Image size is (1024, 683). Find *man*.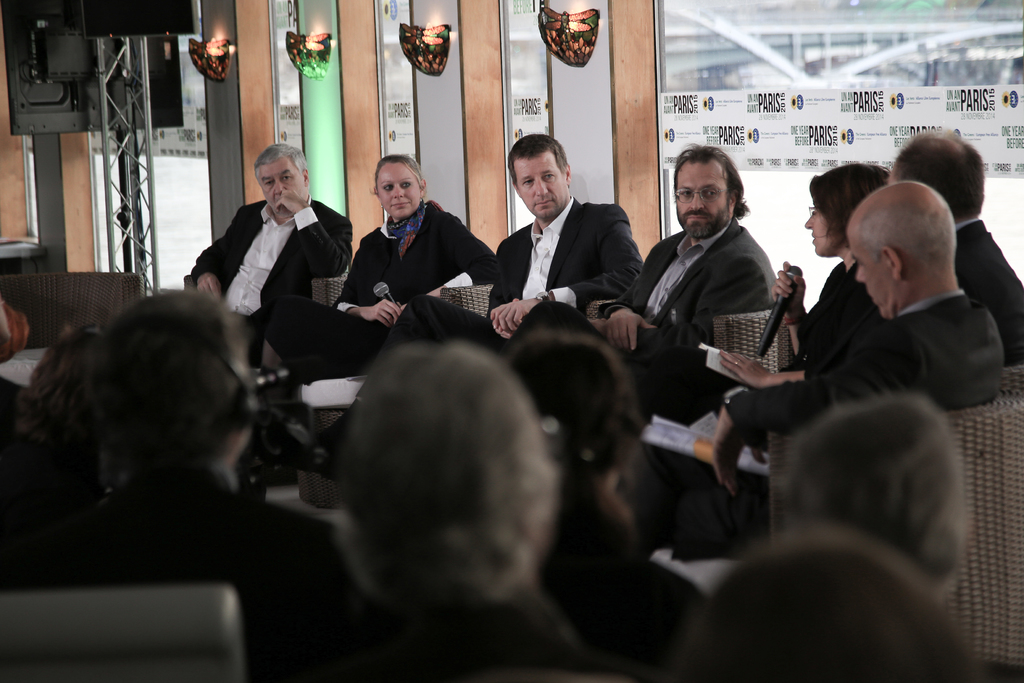
(left=604, top=140, right=782, bottom=398).
